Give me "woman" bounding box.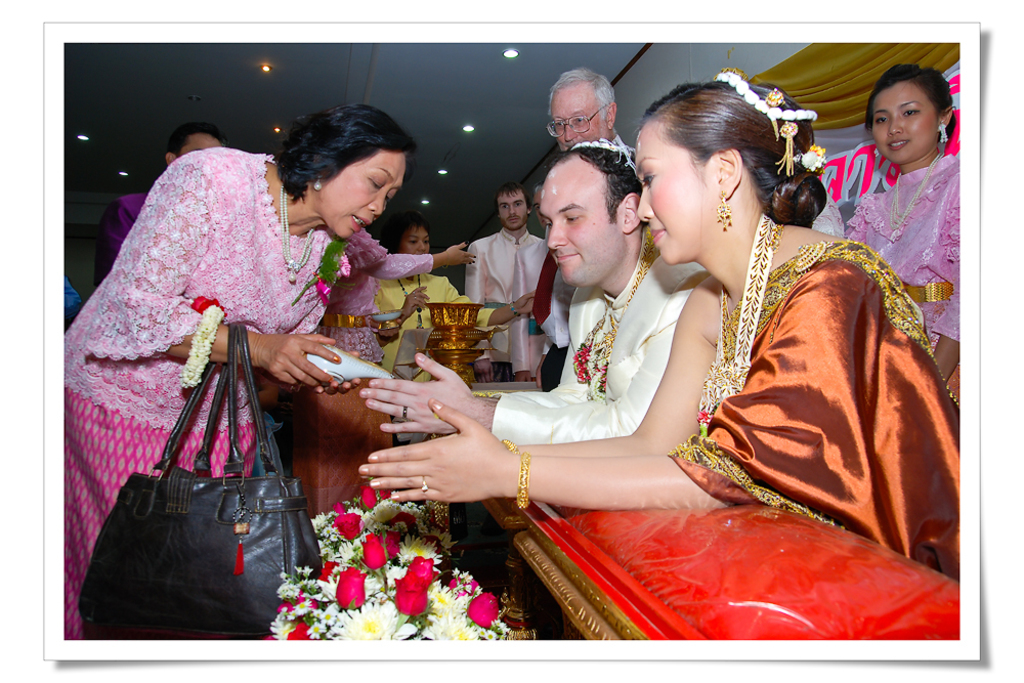
crop(419, 92, 902, 627).
